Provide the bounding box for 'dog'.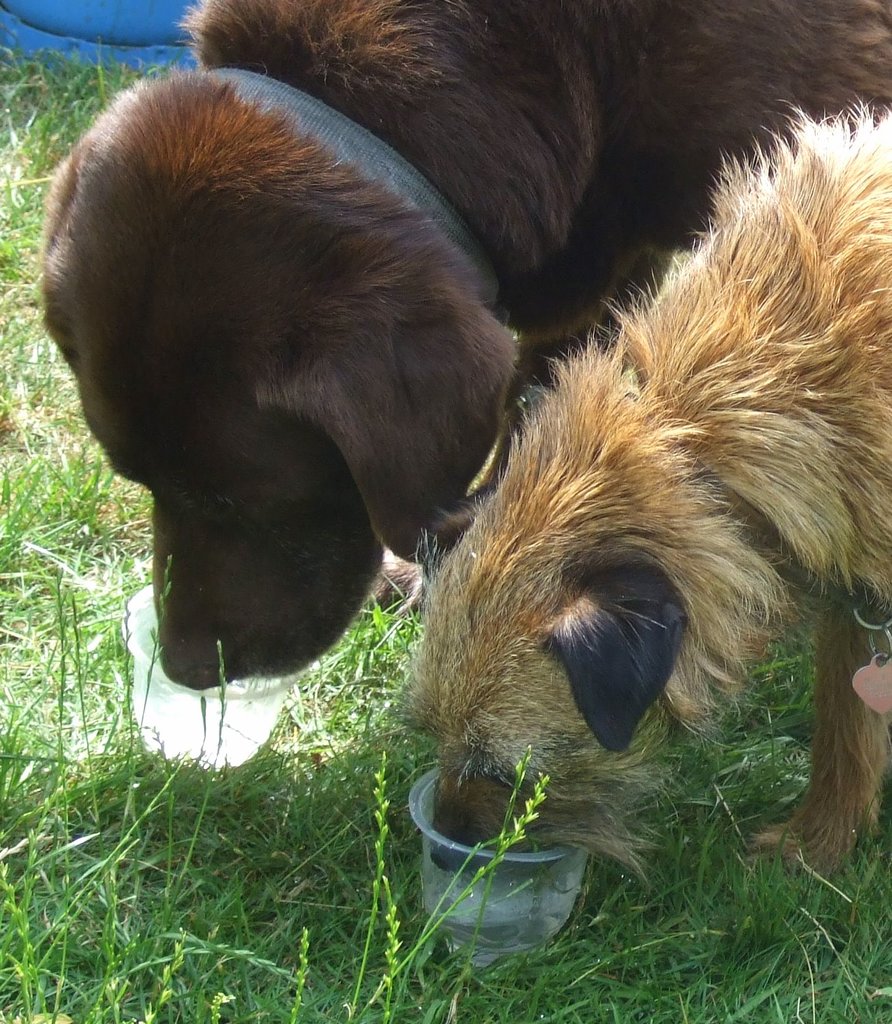
(387,97,891,886).
